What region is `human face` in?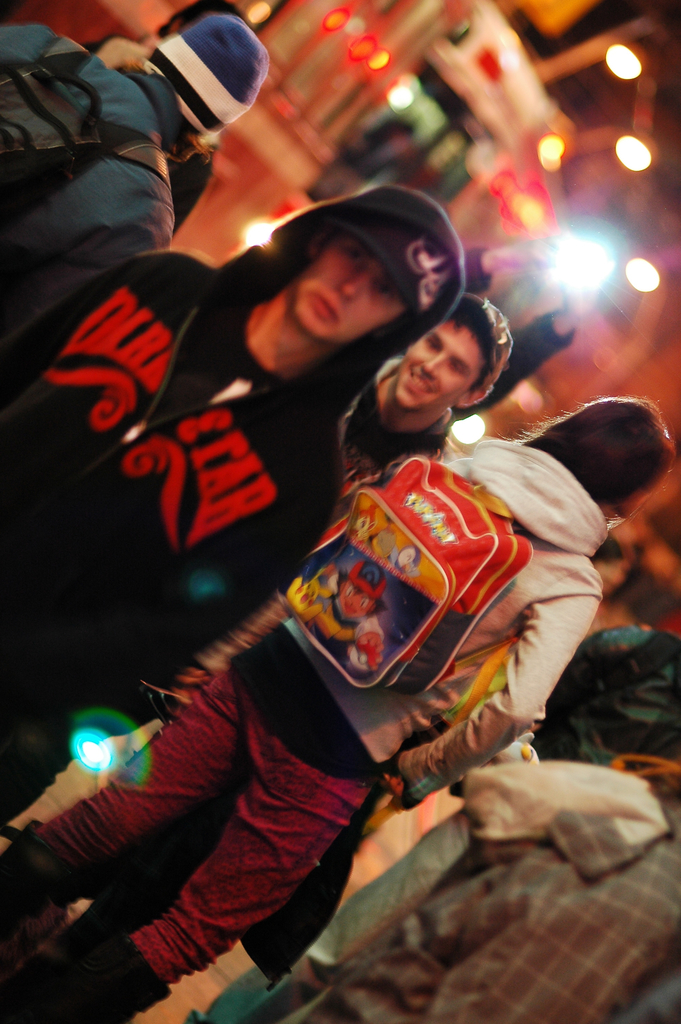
BBox(398, 321, 484, 413).
